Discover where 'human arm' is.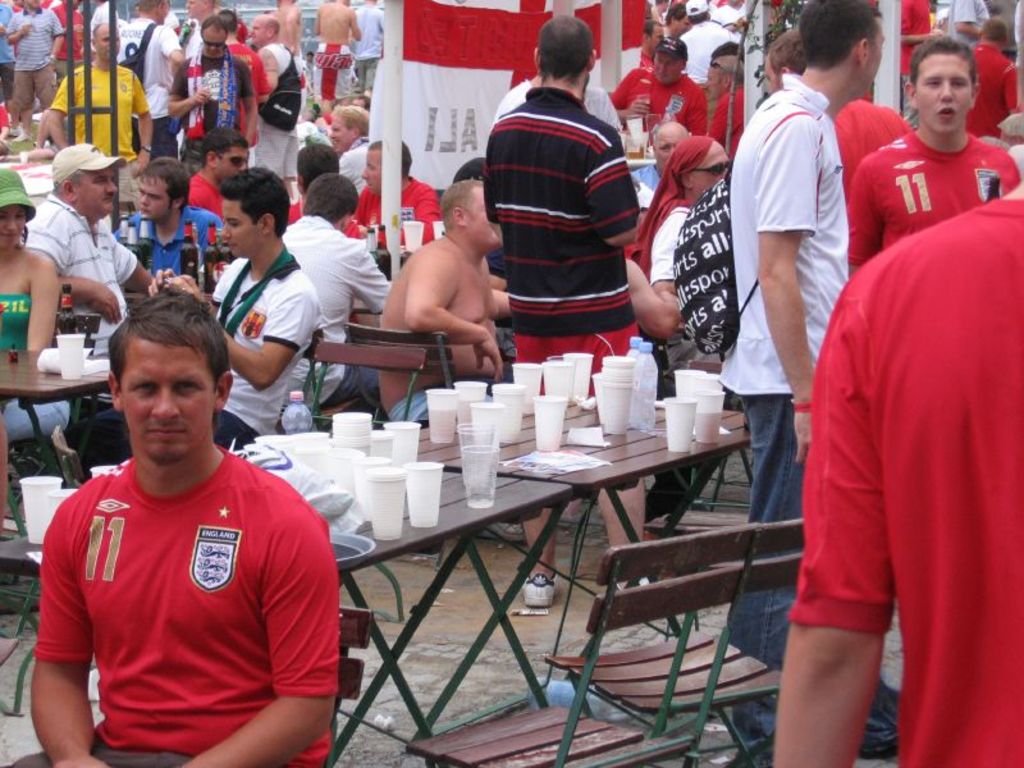
Discovered at <region>404, 179, 448, 244</region>.
